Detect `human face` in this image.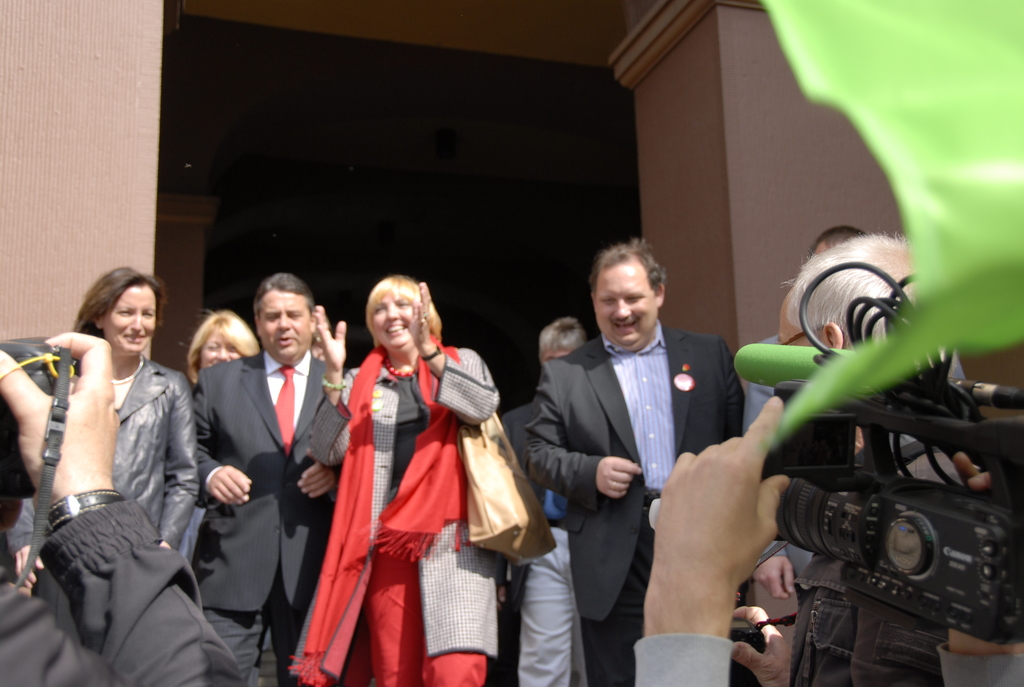
Detection: (x1=104, y1=283, x2=155, y2=351).
